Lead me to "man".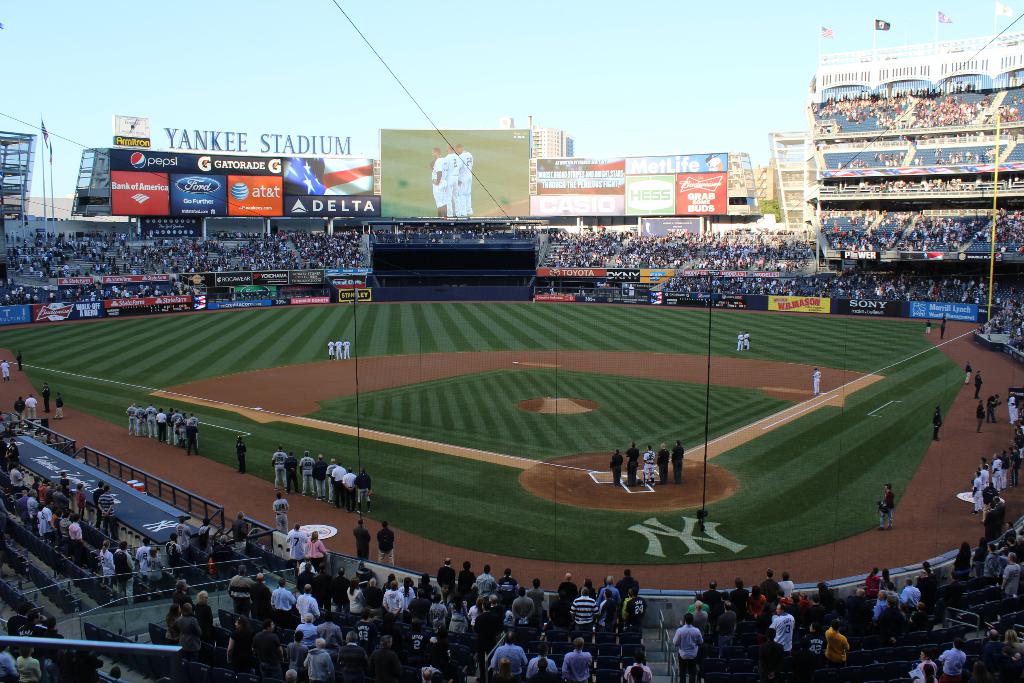
Lead to select_region(224, 565, 257, 614).
